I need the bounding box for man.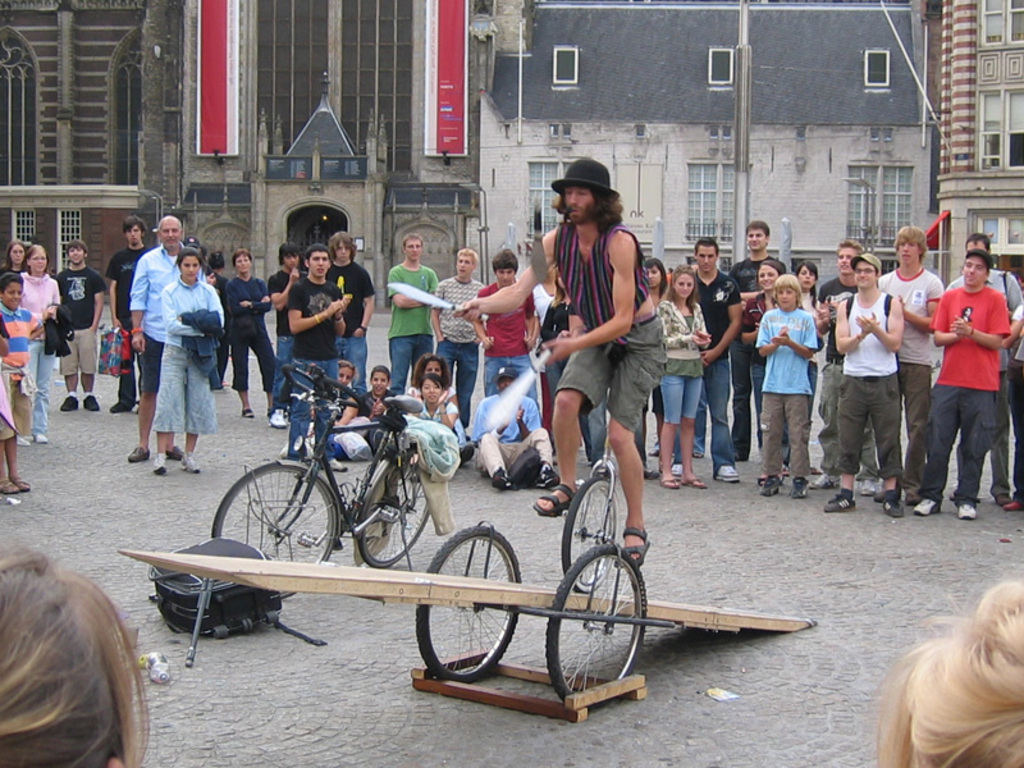
Here it is: left=425, top=247, right=484, bottom=436.
